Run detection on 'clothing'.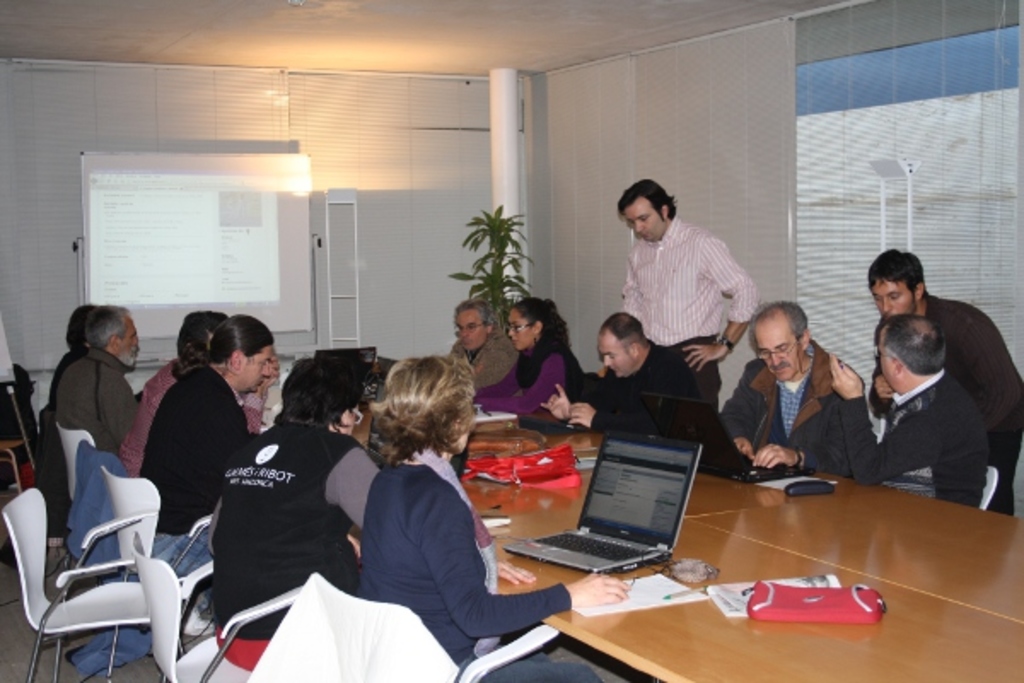
Result: {"x1": 205, "y1": 417, "x2": 382, "y2": 673}.
